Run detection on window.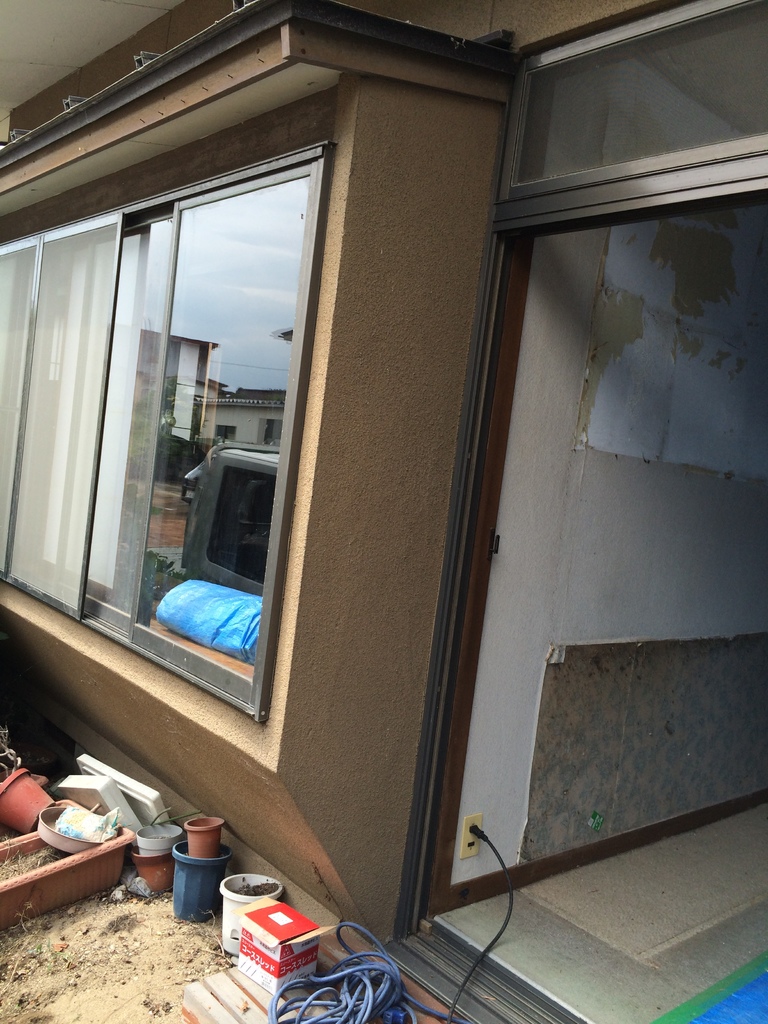
Result: [36, 100, 362, 746].
